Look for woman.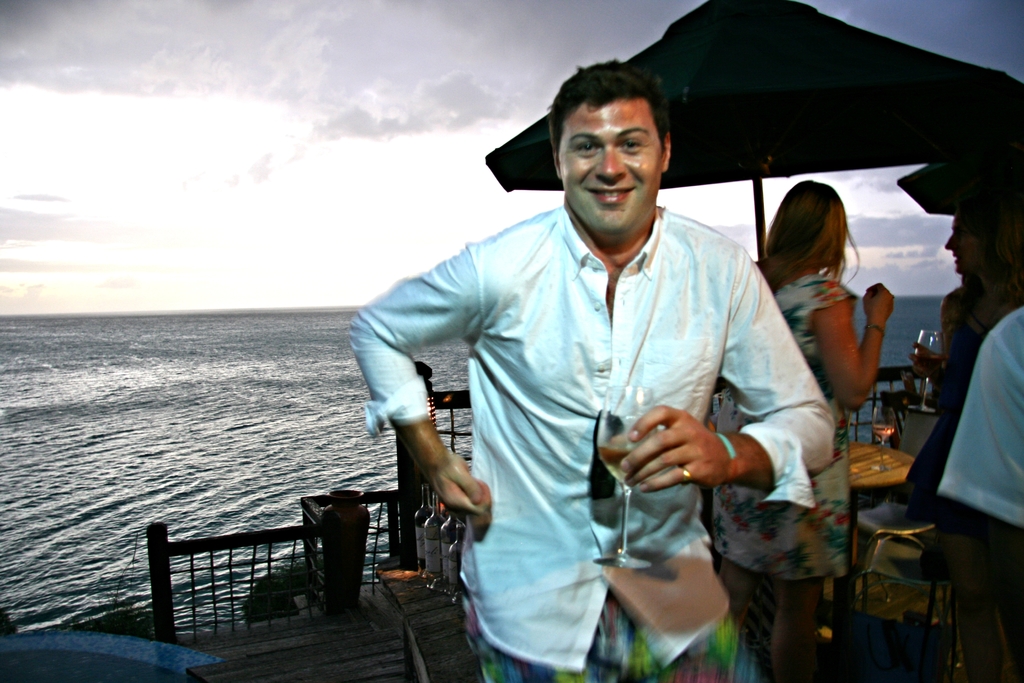
Found: <box>762,179,911,448</box>.
